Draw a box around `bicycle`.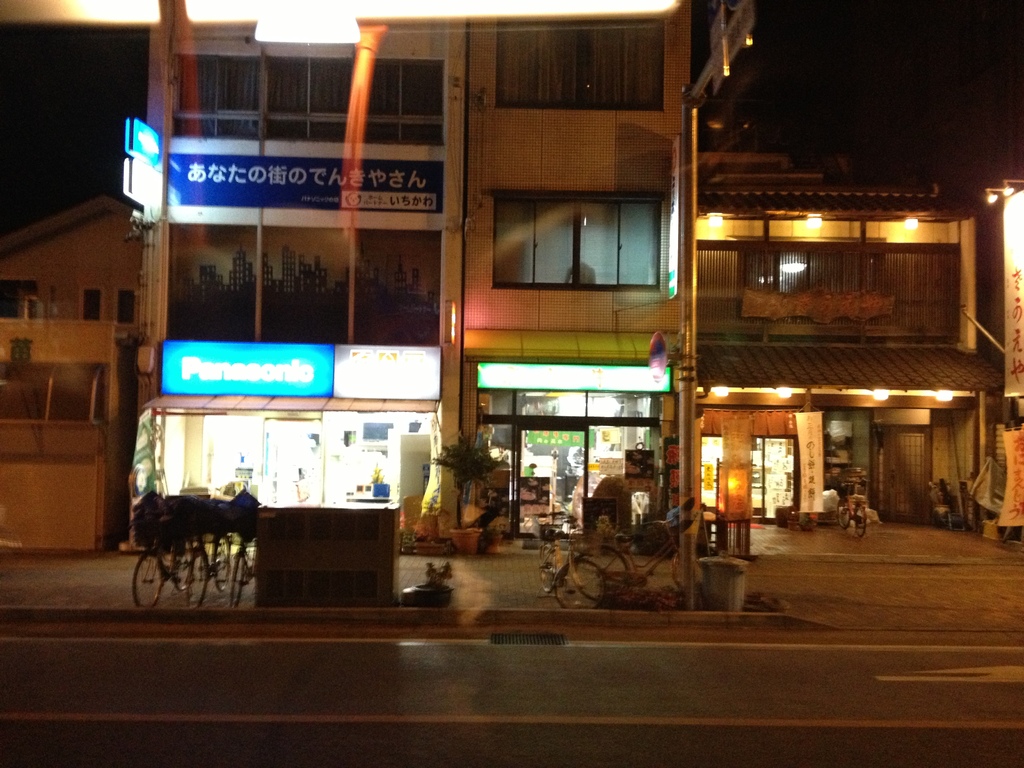
(left=180, top=512, right=233, bottom=607).
